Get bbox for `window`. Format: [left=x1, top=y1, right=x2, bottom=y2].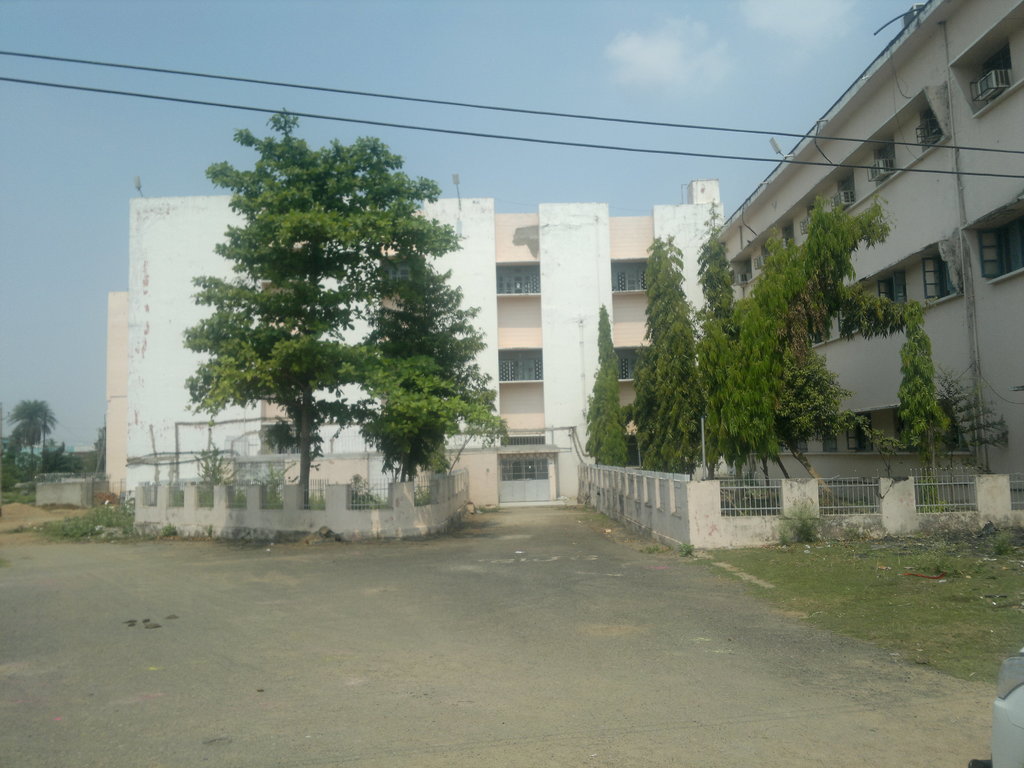
[left=974, top=210, right=1023, bottom=279].
